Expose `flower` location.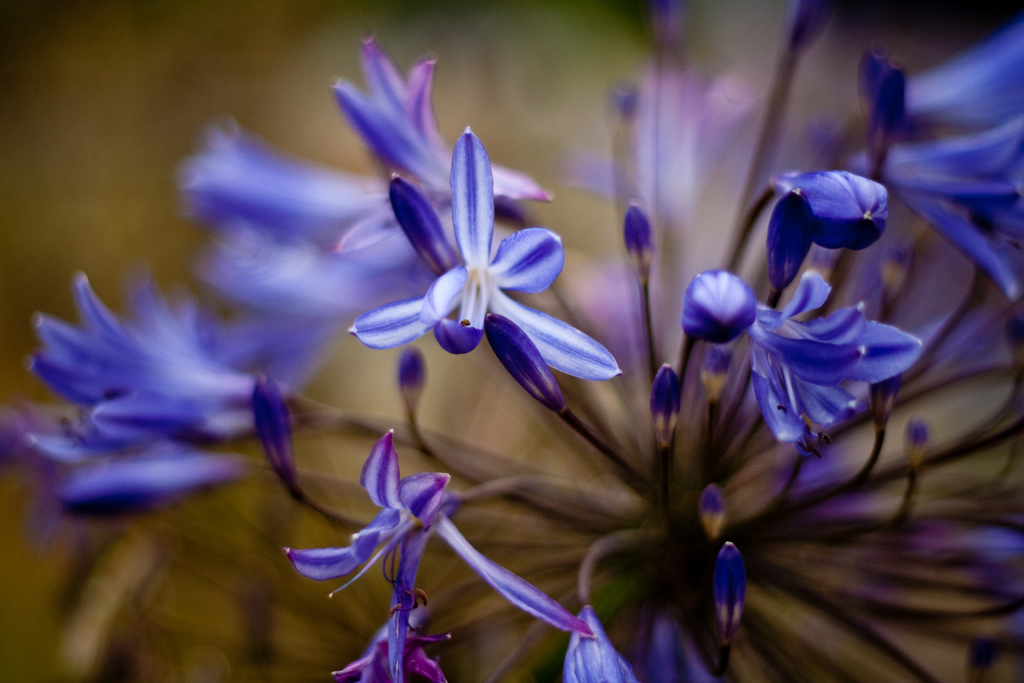
Exposed at <bbox>332, 605, 449, 682</bbox>.
